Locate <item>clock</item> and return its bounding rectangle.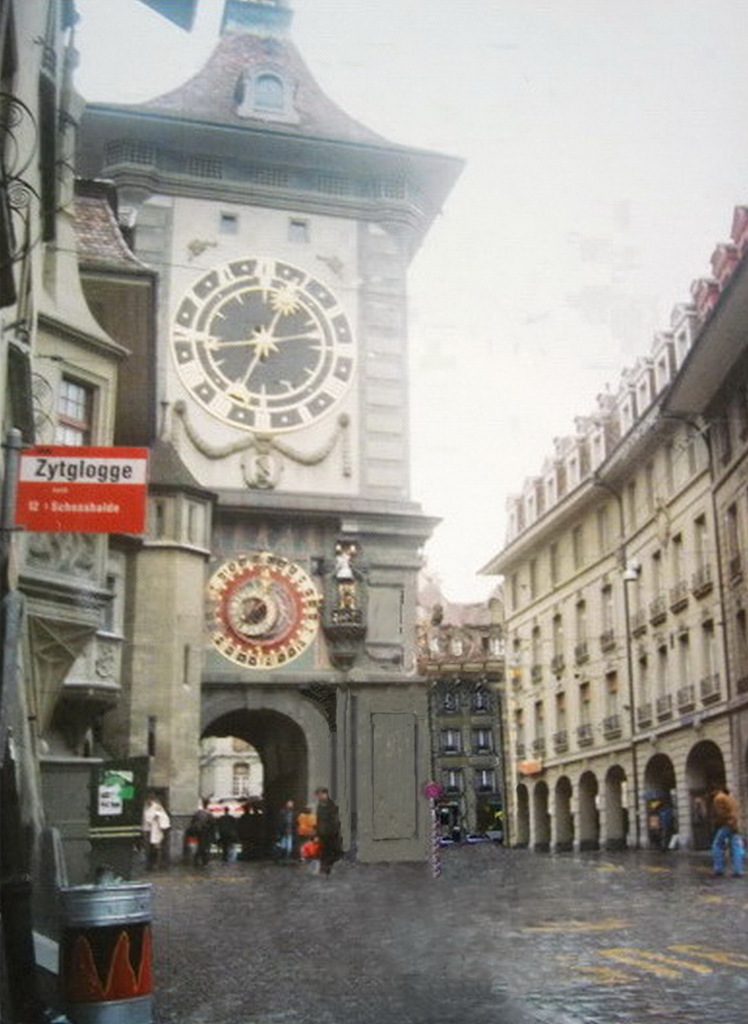
[left=149, top=246, right=364, bottom=456].
